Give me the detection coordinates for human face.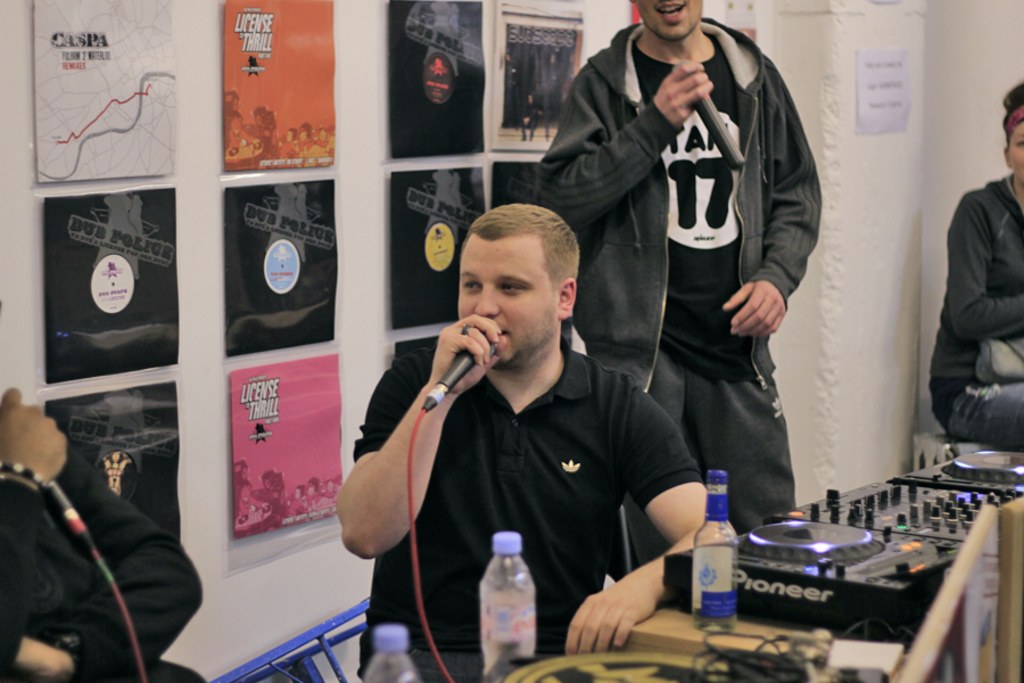
x1=1006 y1=123 x2=1023 y2=181.
